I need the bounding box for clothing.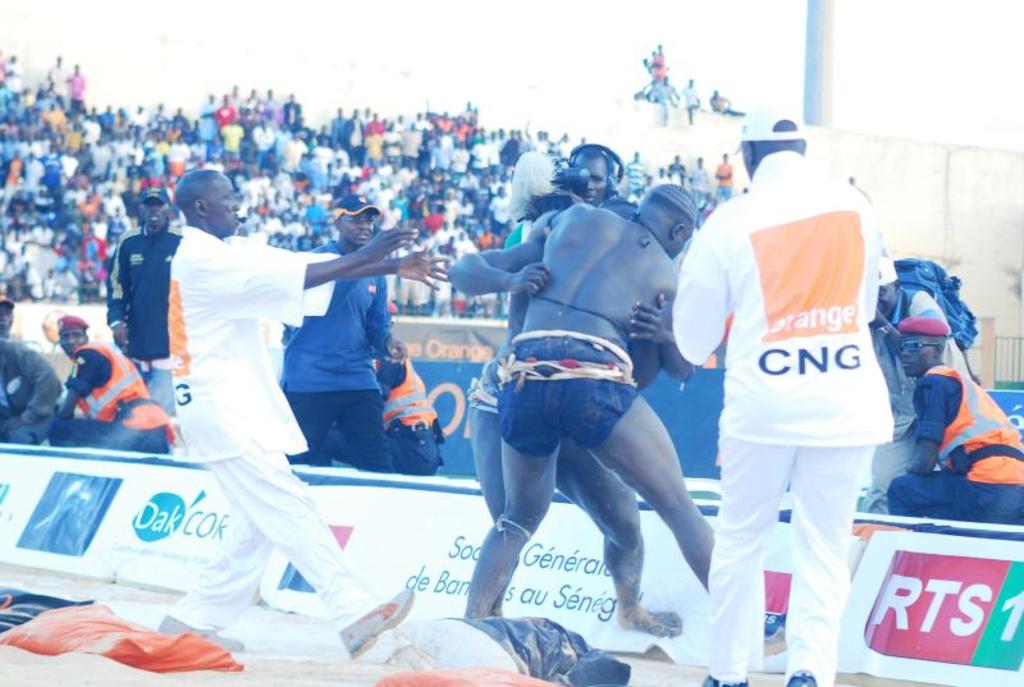
Here it is: 493:330:640:459.
